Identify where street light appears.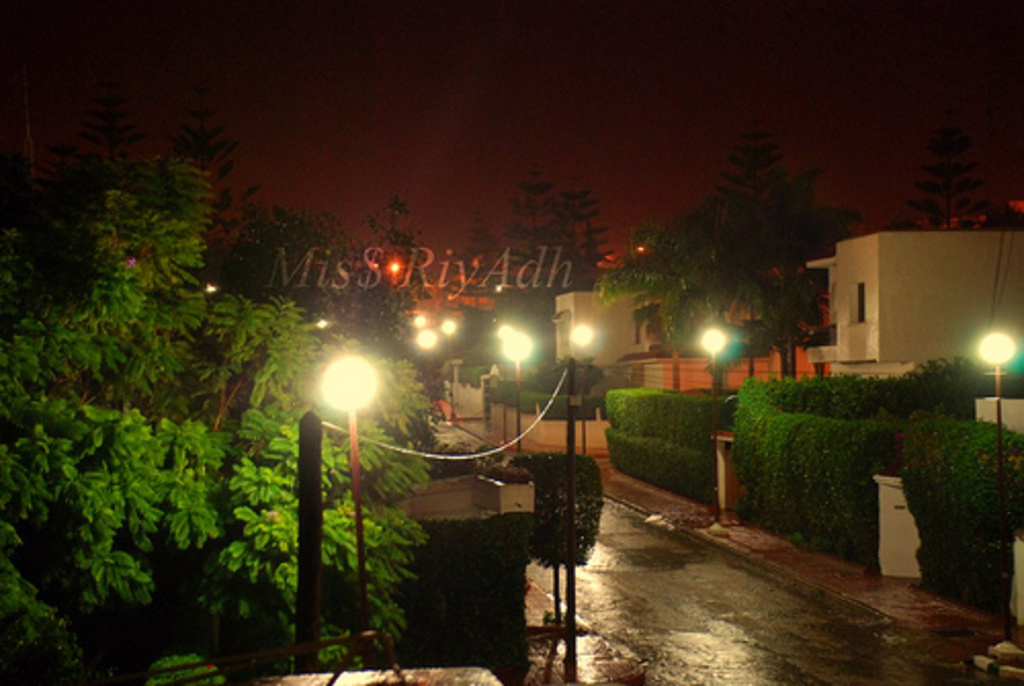
Appears at box(498, 334, 535, 448).
